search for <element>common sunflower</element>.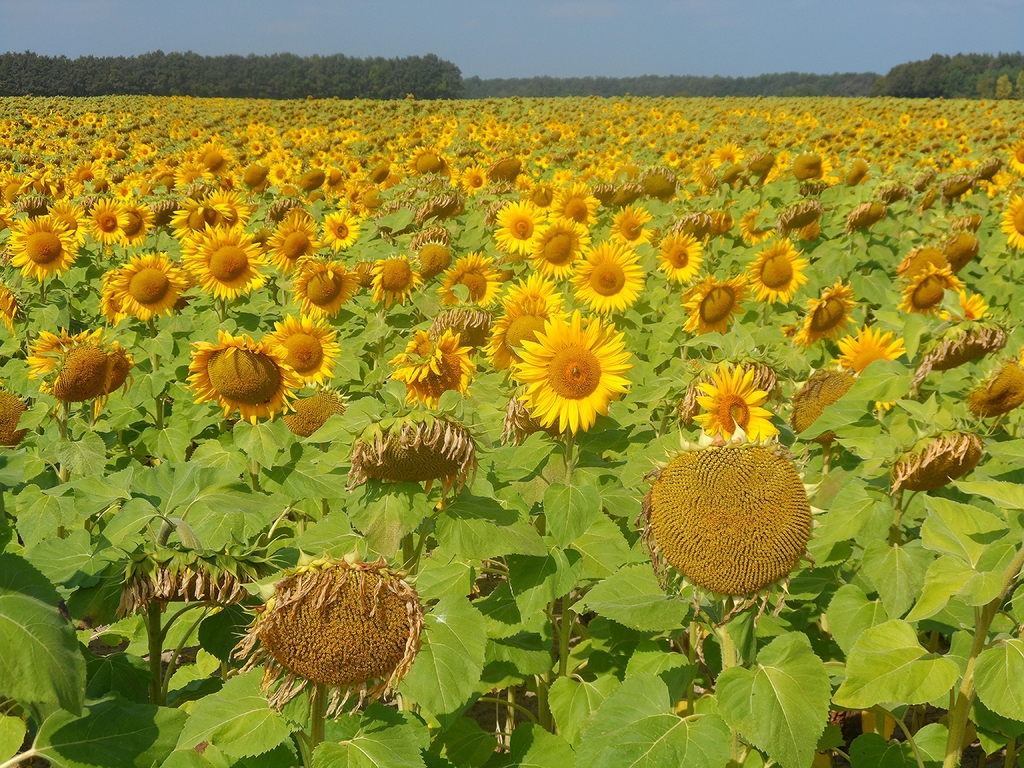
Found at region(686, 369, 772, 457).
